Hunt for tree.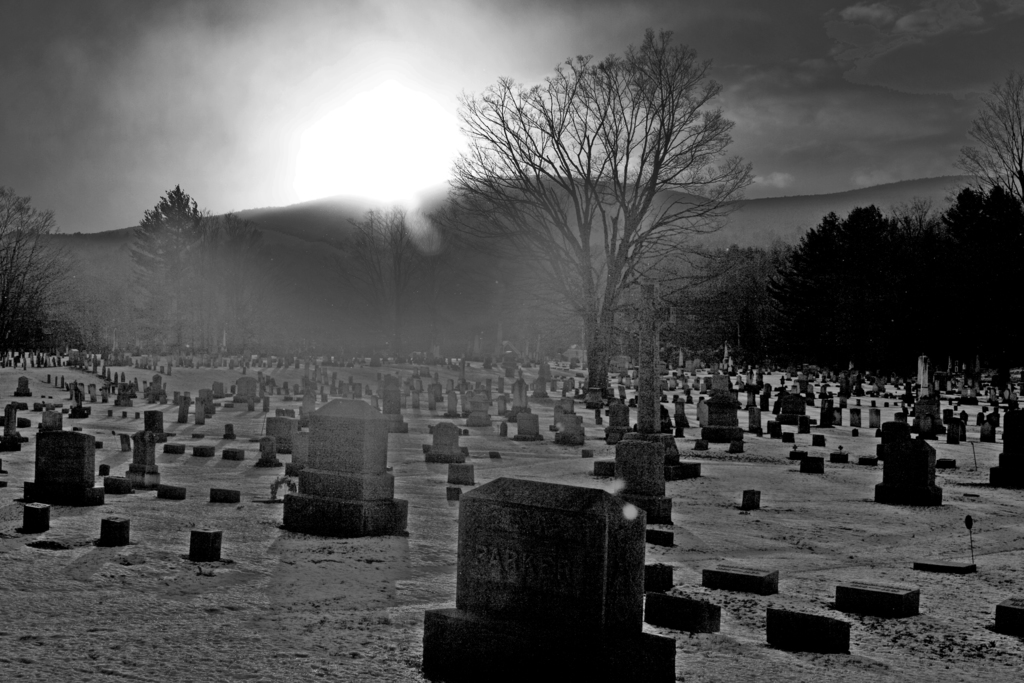
Hunted down at x1=0, y1=183, x2=89, y2=359.
